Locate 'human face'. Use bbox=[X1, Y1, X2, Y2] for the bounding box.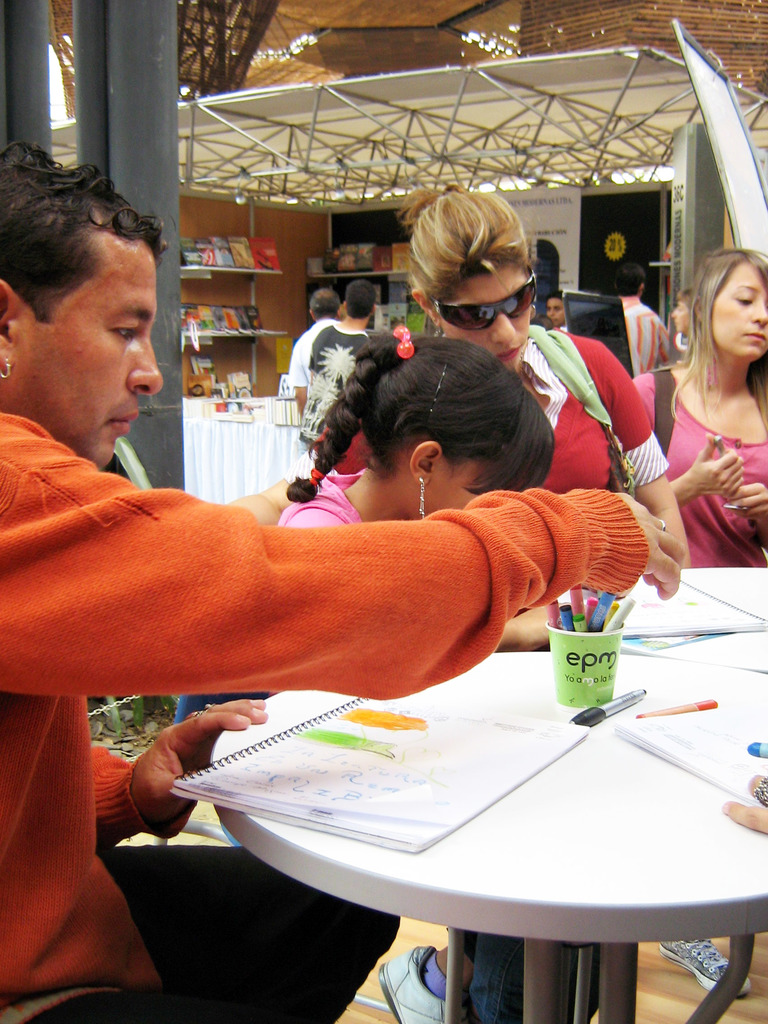
bbox=[711, 253, 767, 355].
